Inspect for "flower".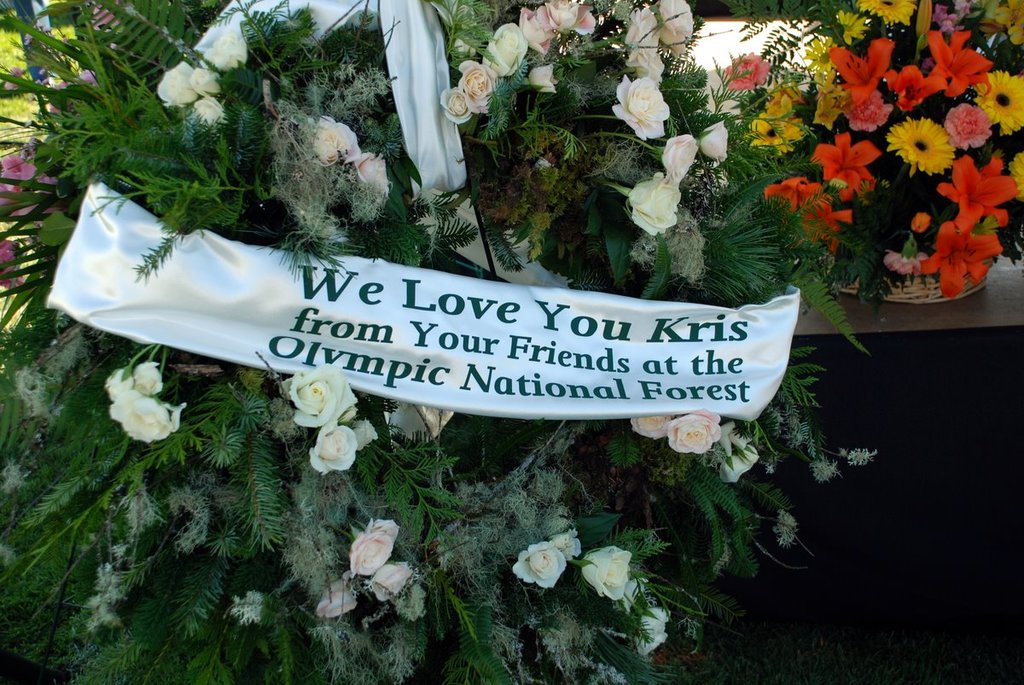
Inspection: region(311, 419, 356, 472).
